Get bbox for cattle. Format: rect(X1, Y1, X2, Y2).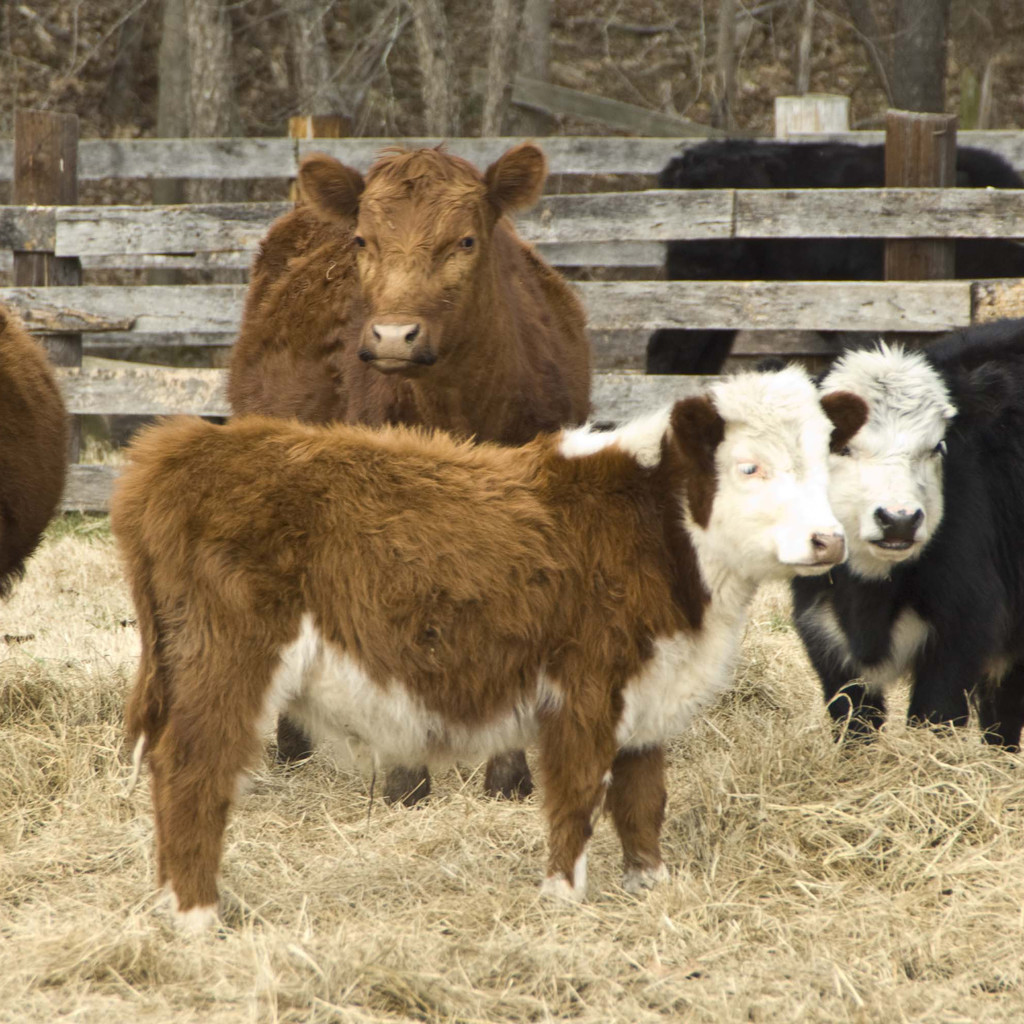
rect(0, 311, 73, 600).
